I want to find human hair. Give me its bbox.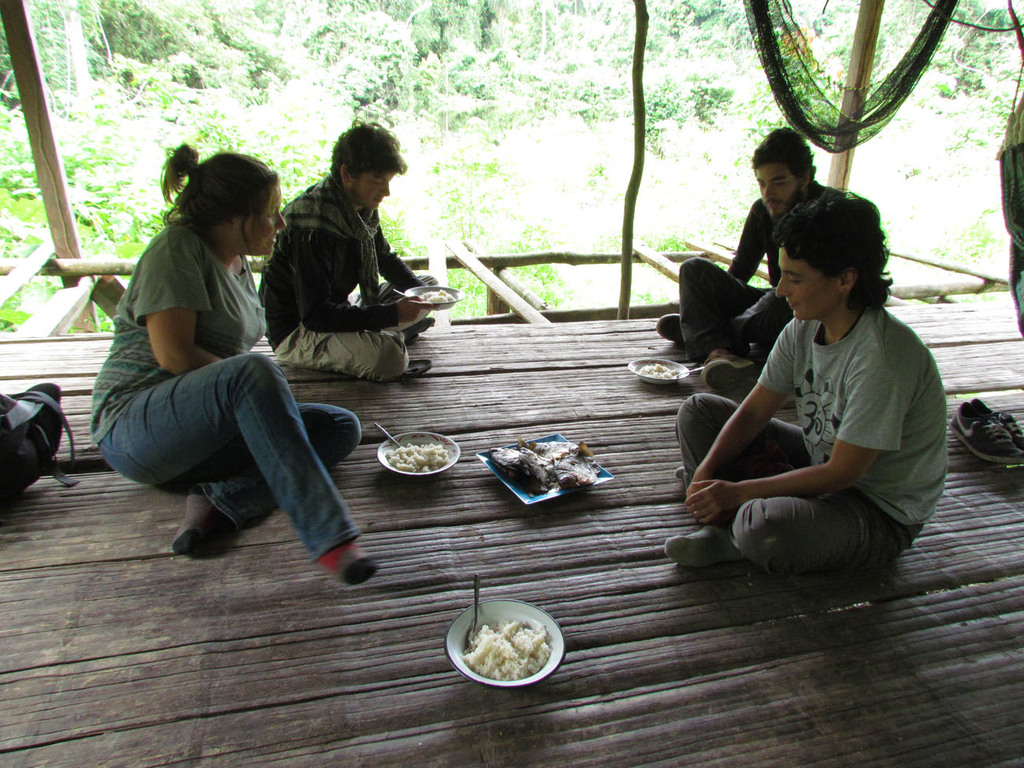
locate(158, 142, 281, 246).
